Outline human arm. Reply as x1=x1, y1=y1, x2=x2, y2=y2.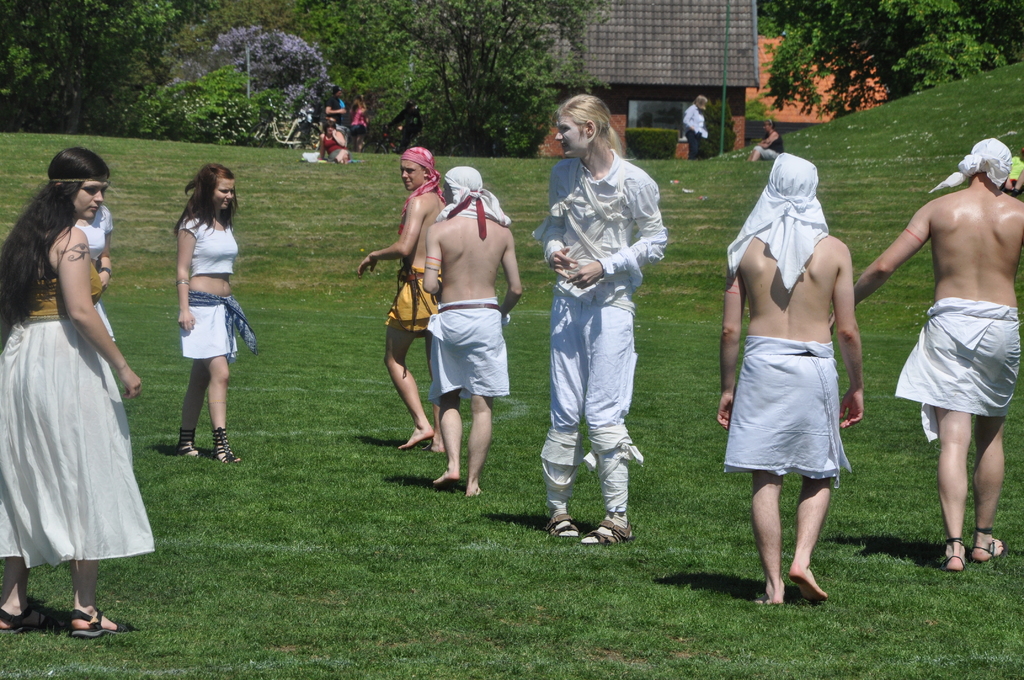
x1=757, y1=129, x2=779, y2=149.
